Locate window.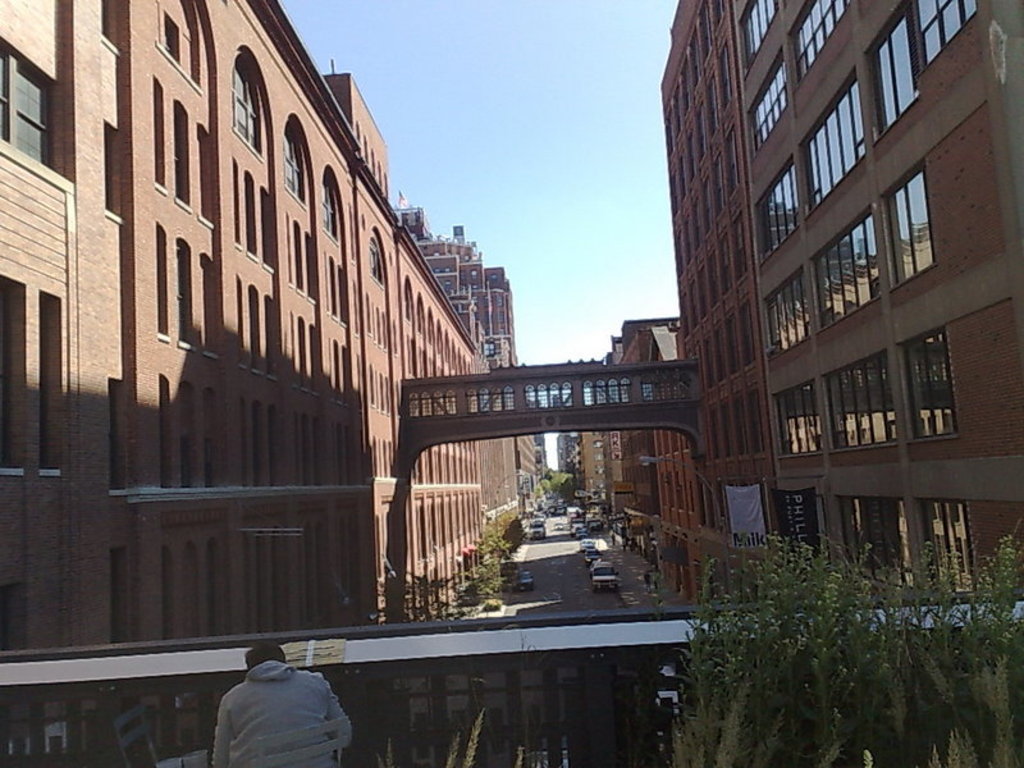
Bounding box: l=765, t=268, r=809, b=364.
